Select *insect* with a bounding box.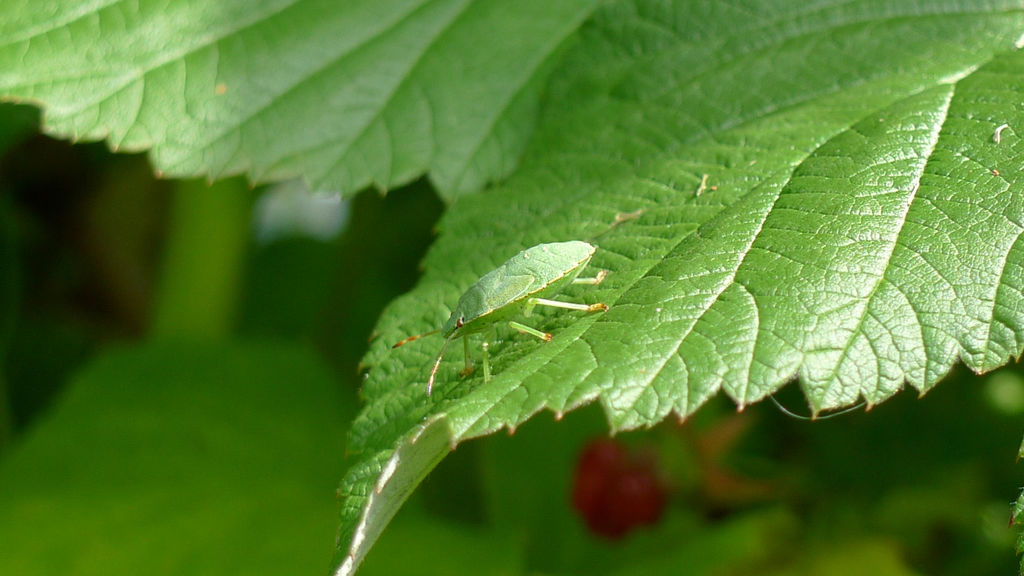
select_region(388, 237, 612, 407).
